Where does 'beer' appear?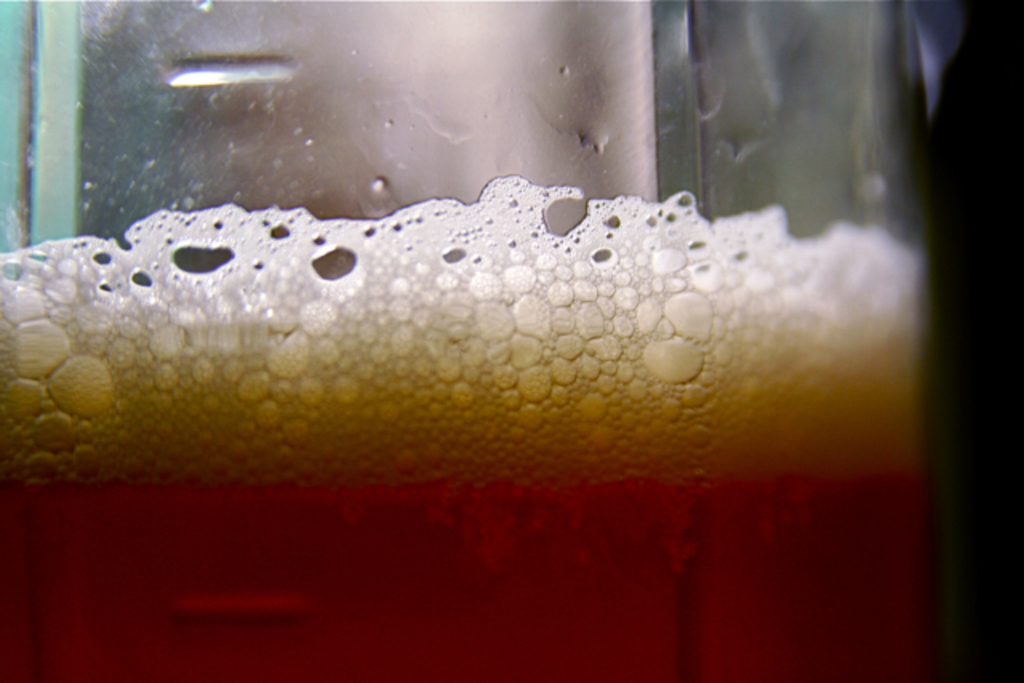
Appears at <bbox>0, 0, 1022, 681</bbox>.
